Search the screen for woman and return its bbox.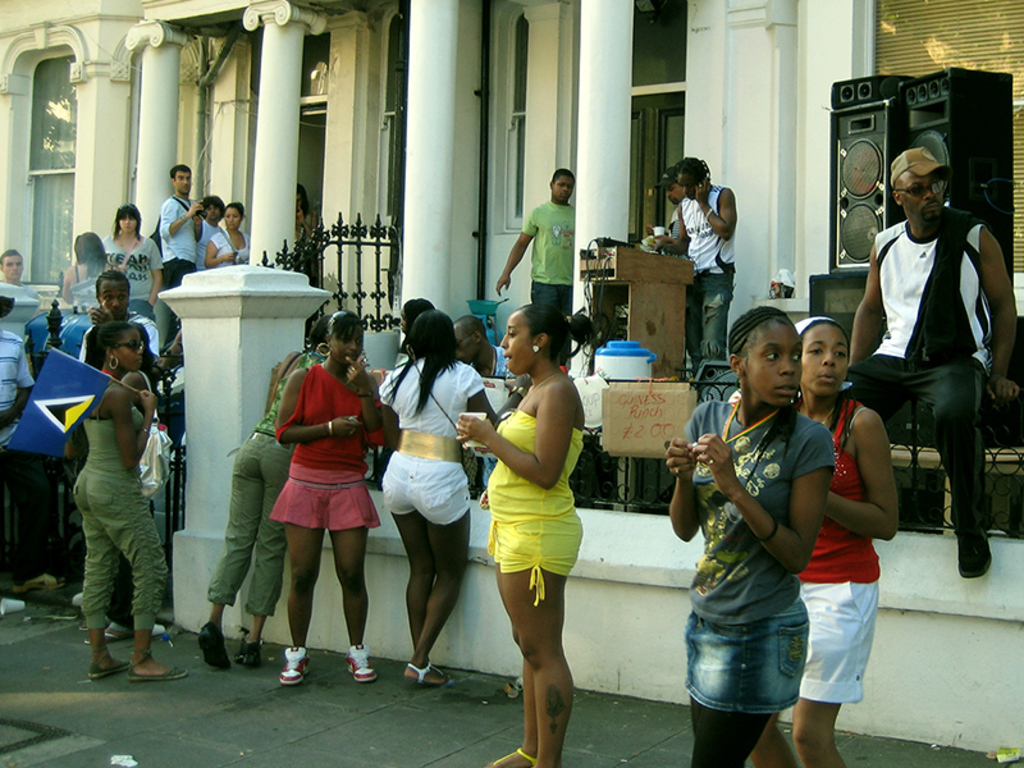
Found: {"left": 49, "top": 227, "right": 115, "bottom": 311}.
